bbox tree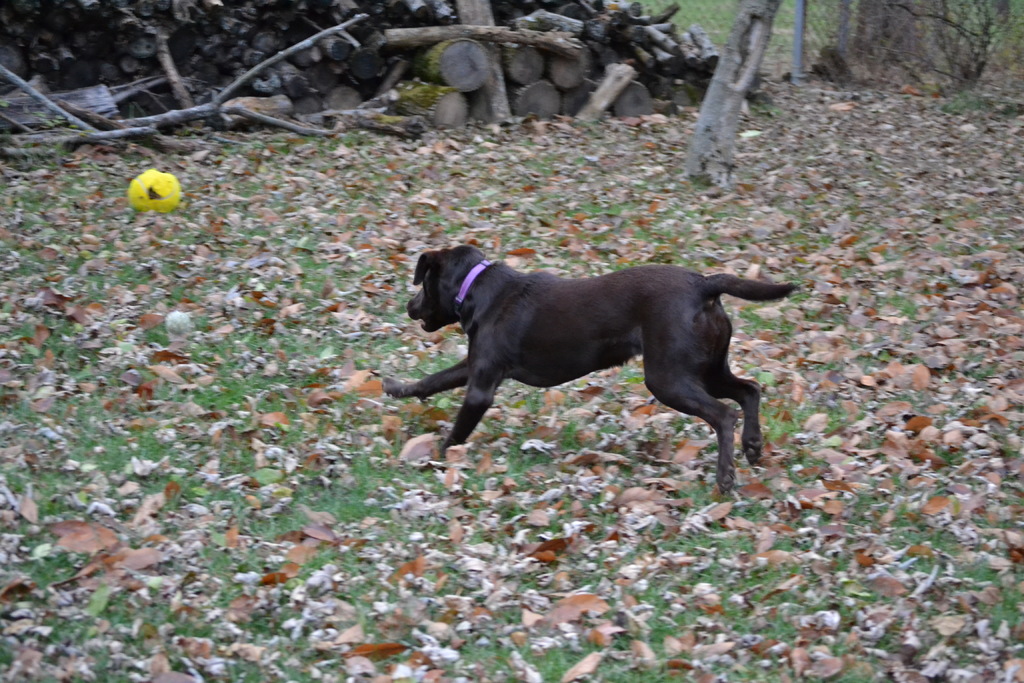
l=681, t=0, r=781, b=186
